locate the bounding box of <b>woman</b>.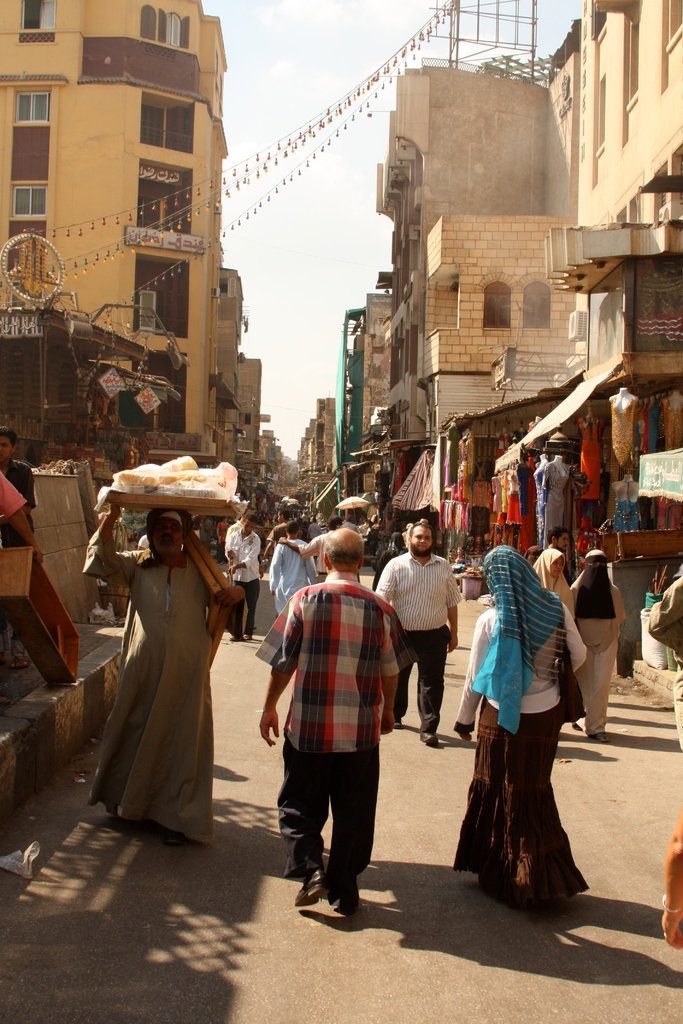
Bounding box: l=532, t=549, r=575, b=624.
